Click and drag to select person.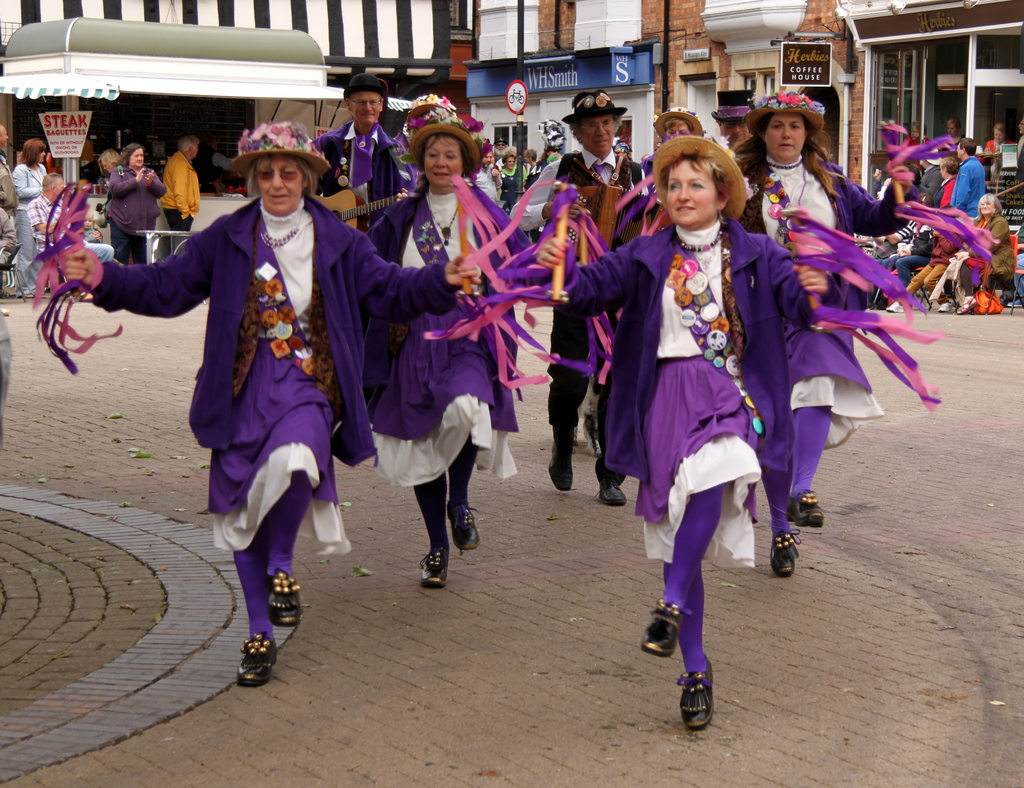
Selection: 1009/123/1023/176.
